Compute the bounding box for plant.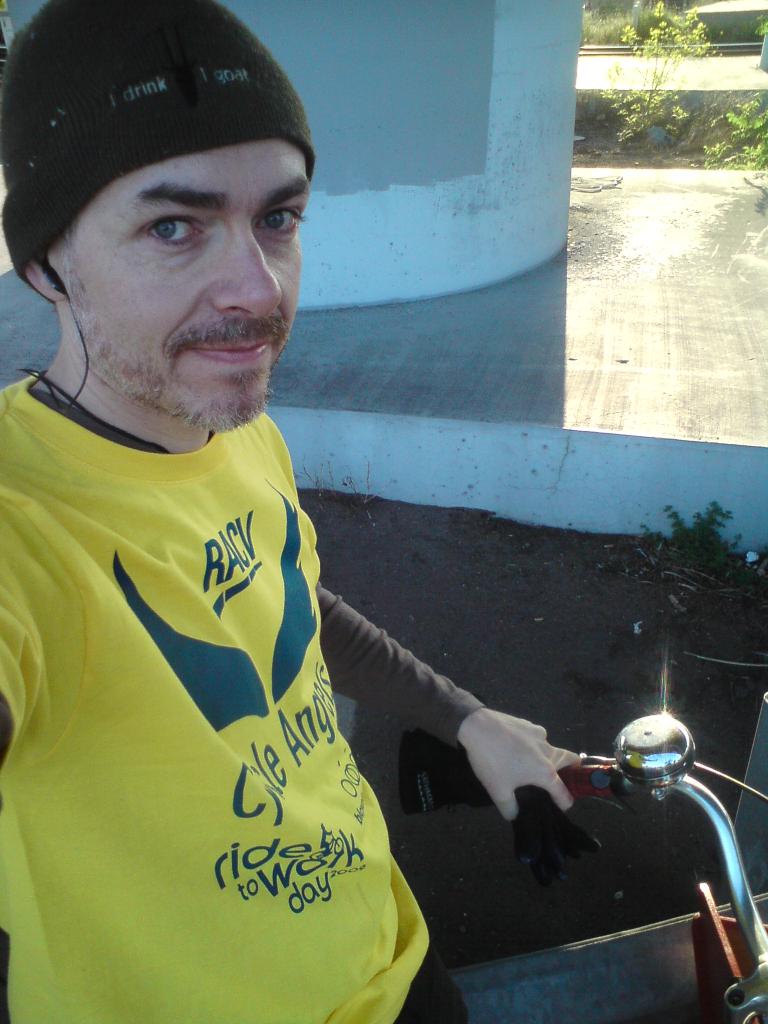
(x1=628, y1=495, x2=746, y2=584).
